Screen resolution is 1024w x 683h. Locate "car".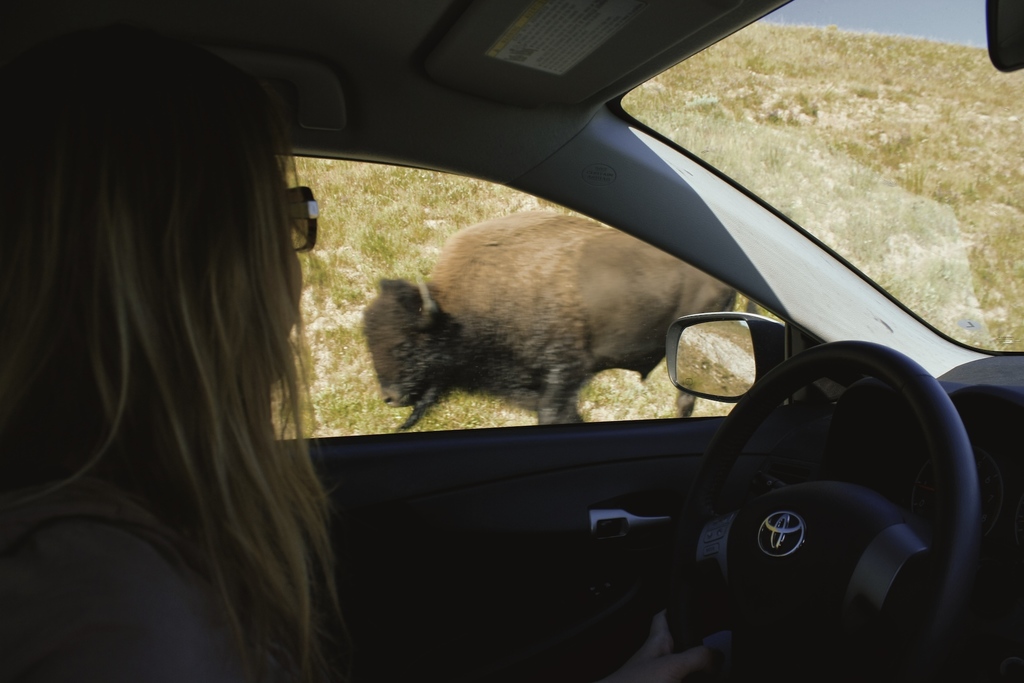
(0,0,1023,682).
